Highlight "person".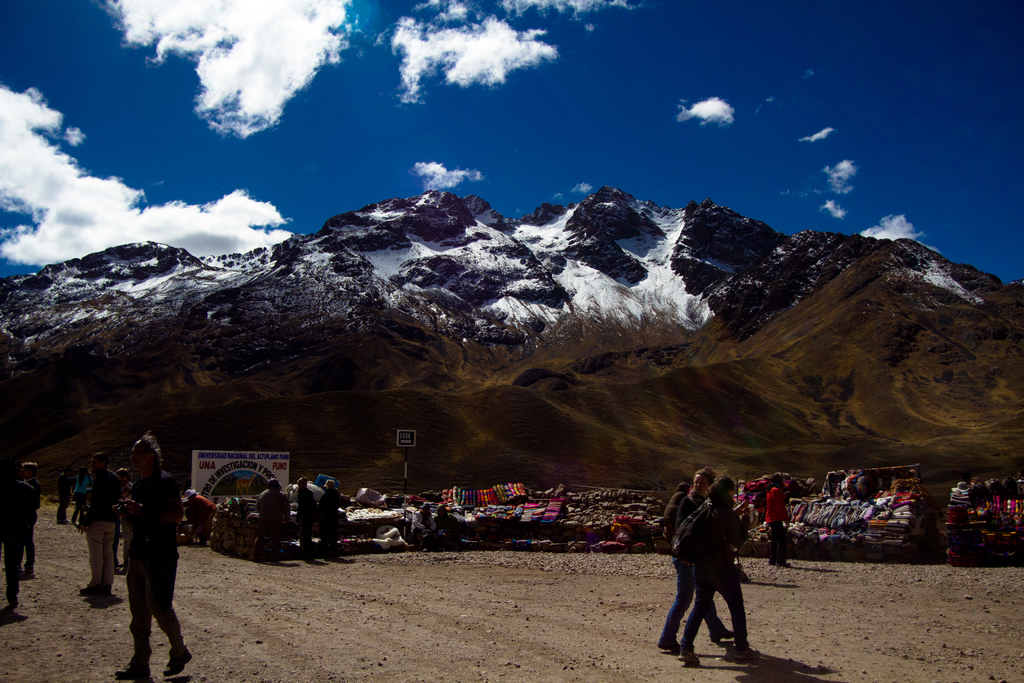
Highlighted region: 662/481/691/575.
